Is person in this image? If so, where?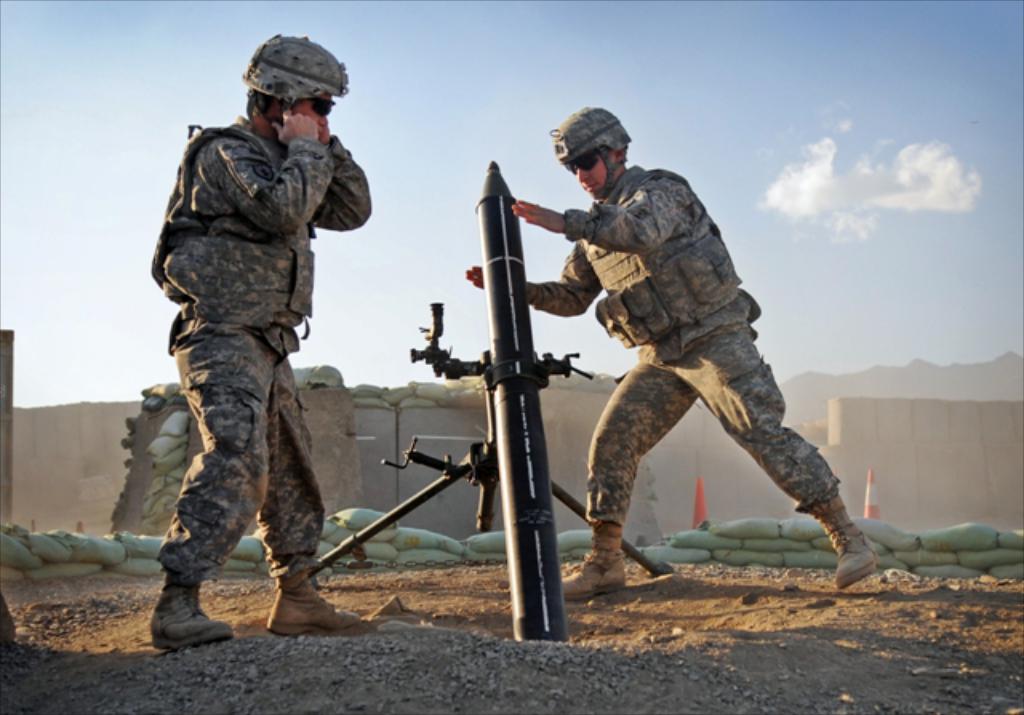
Yes, at rect(152, 35, 371, 649).
